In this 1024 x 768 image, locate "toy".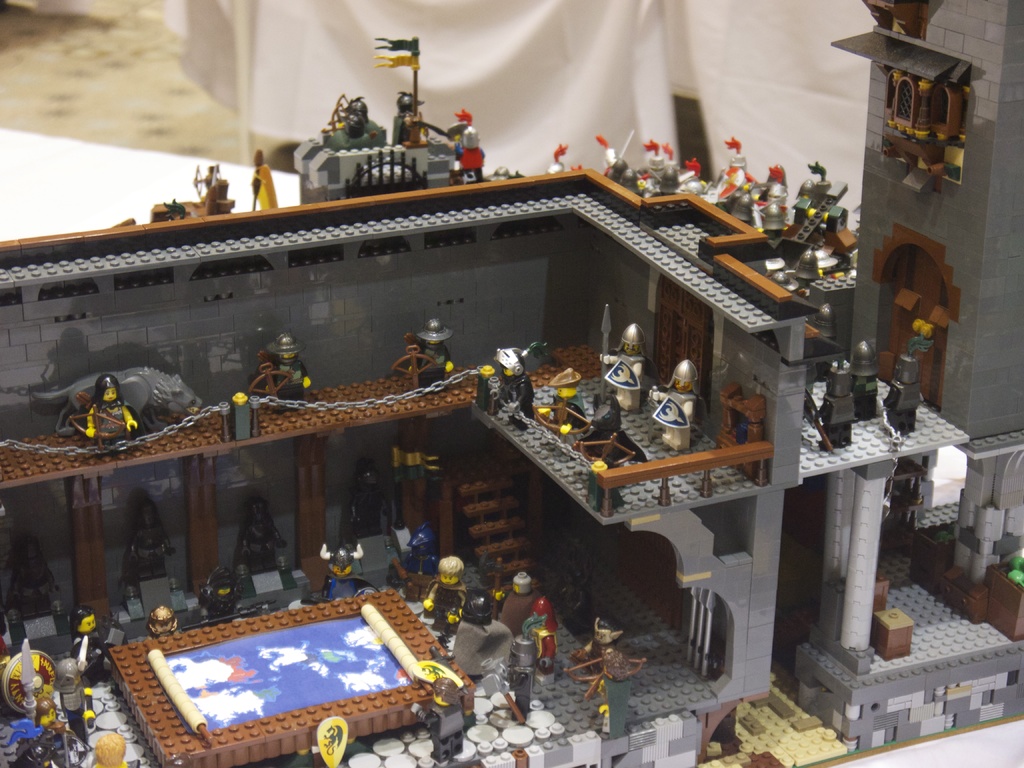
Bounding box: select_region(425, 557, 466, 637).
